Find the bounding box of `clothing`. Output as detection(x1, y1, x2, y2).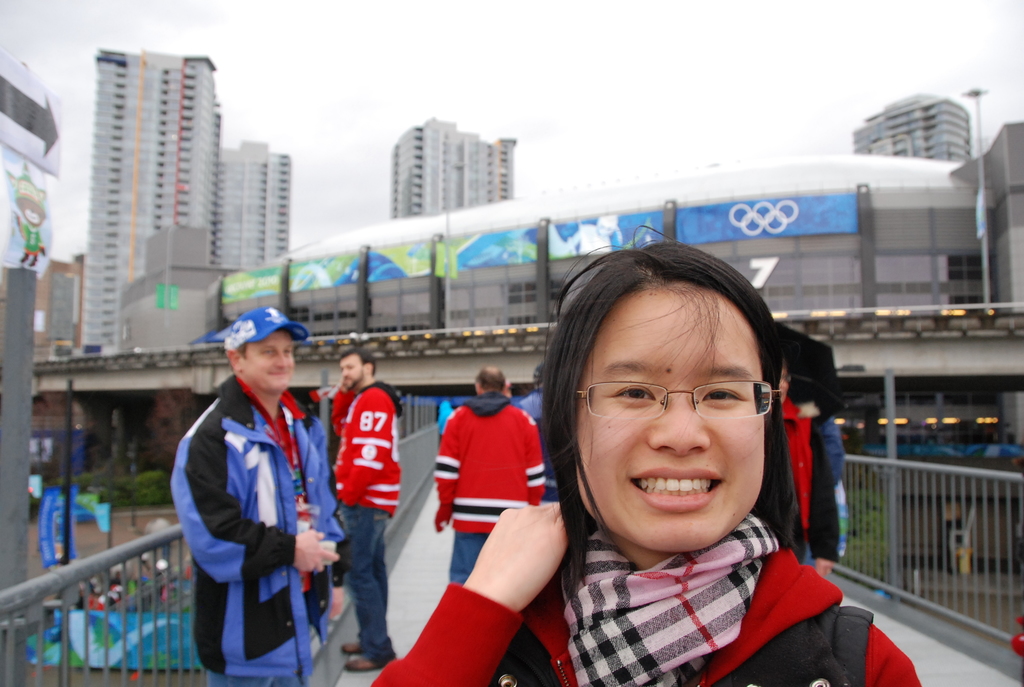
detection(168, 331, 329, 682).
